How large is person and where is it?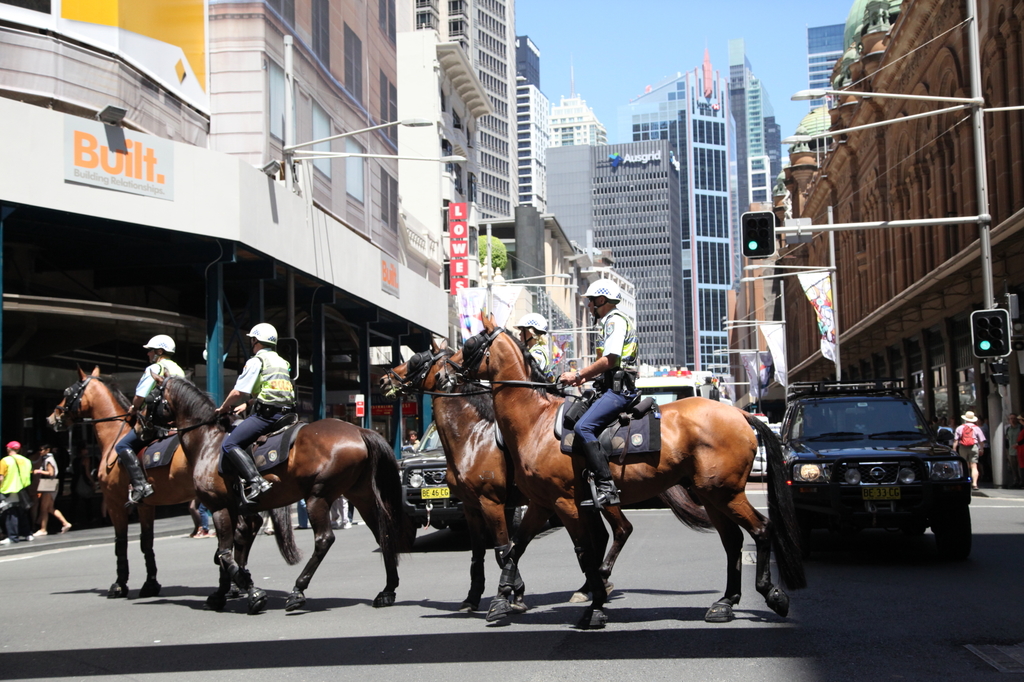
Bounding box: bbox(555, 280, 649, 514).
